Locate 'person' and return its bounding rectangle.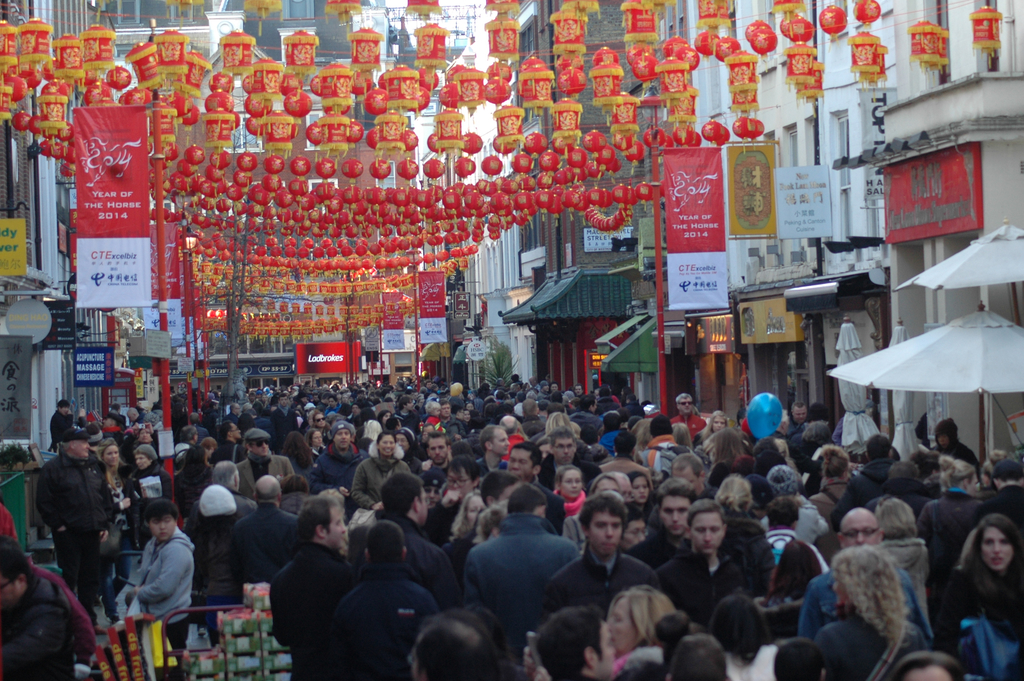
left=408, top=615, right=499, bottom=680.
